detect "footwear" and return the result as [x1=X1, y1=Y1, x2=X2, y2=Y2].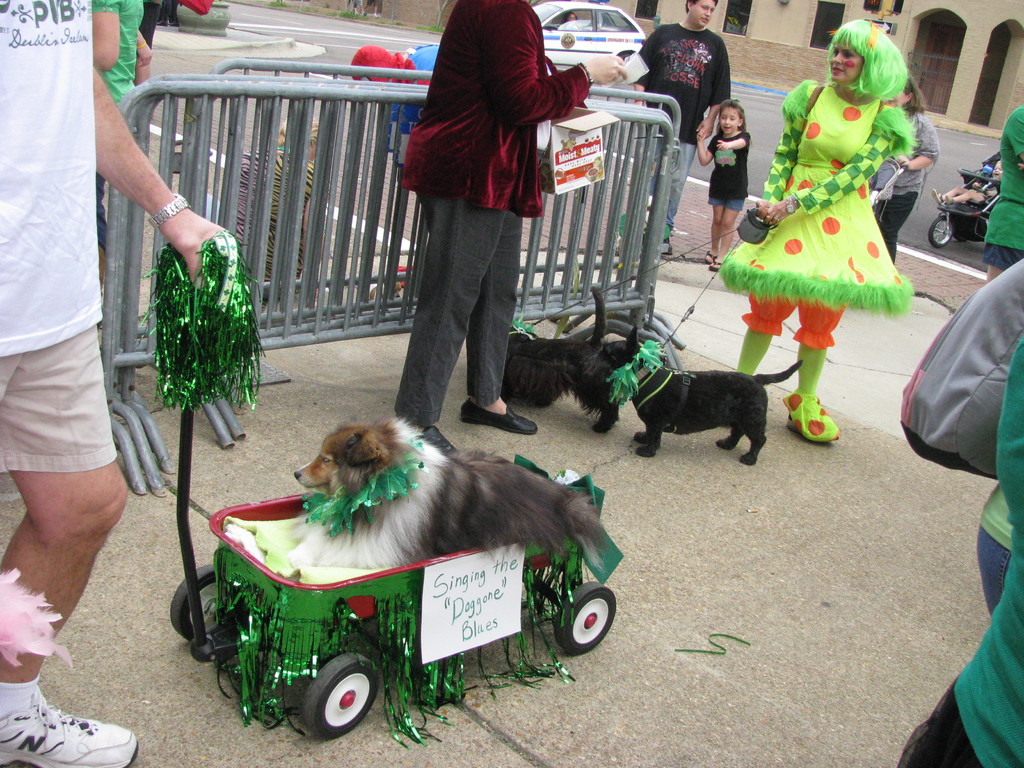
[x1=0, y1=687, x2=136, y2=767].
